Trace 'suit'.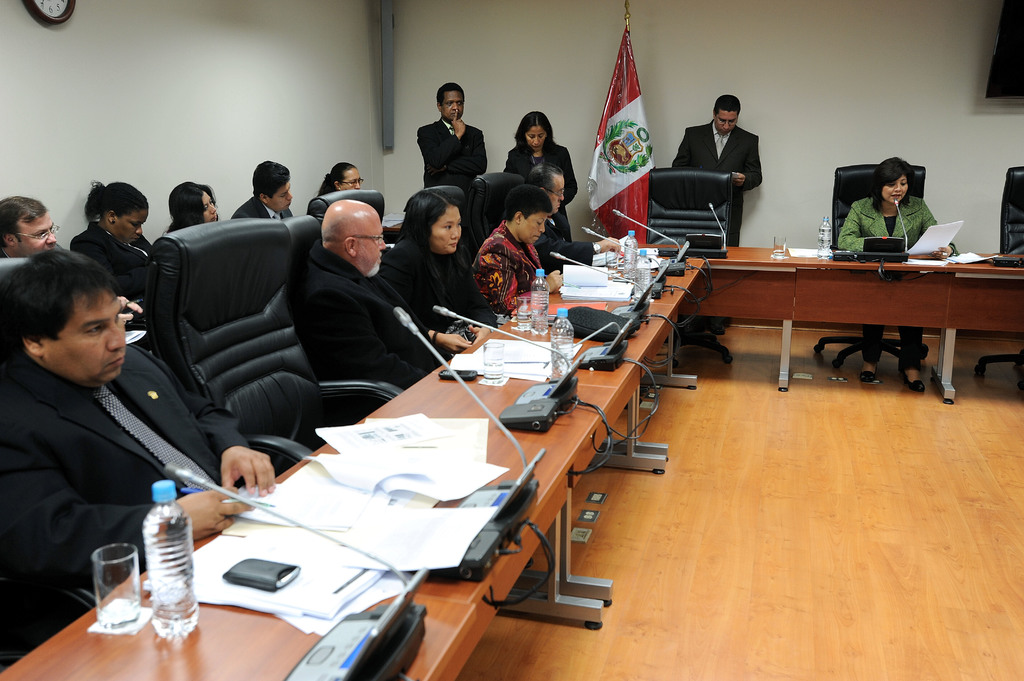
Traced to <bbox>532, 202, 599, 269</bbox>.
